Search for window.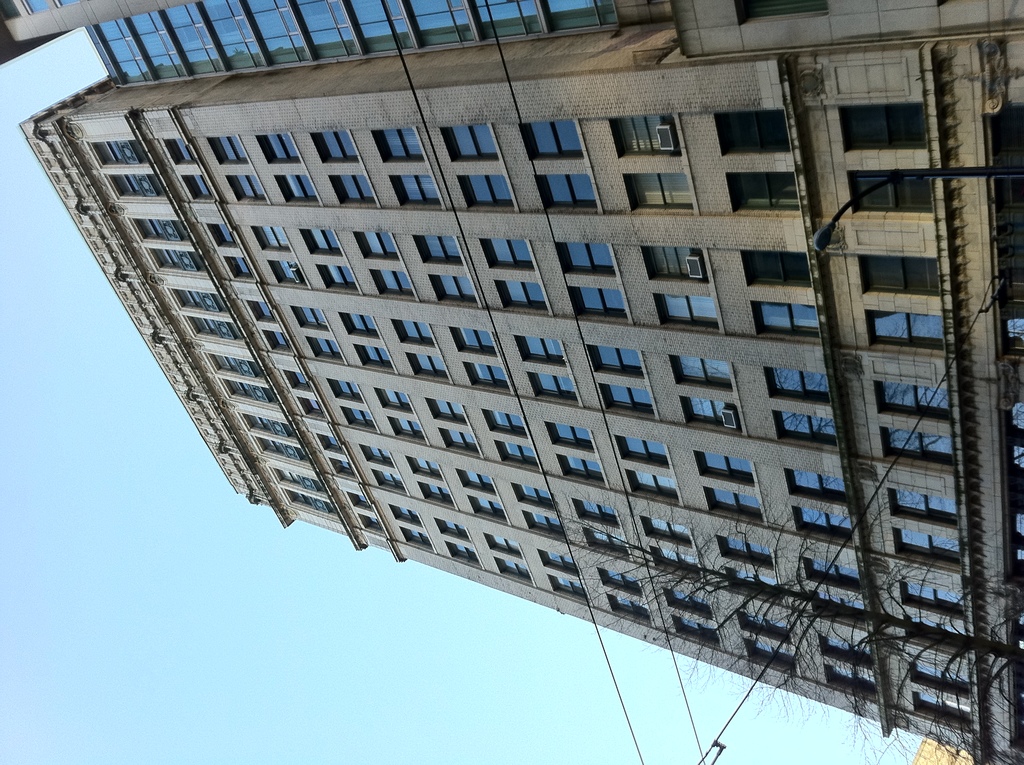
Found at 430,274,480,305.
